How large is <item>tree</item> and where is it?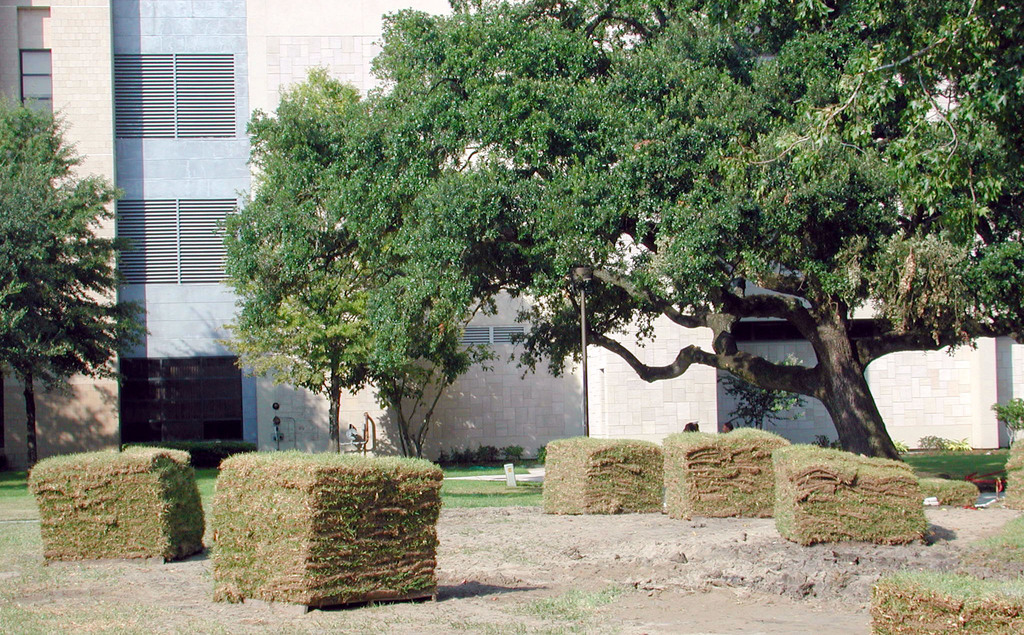
Bounding box: select_region(372, 212, 476, 459).
